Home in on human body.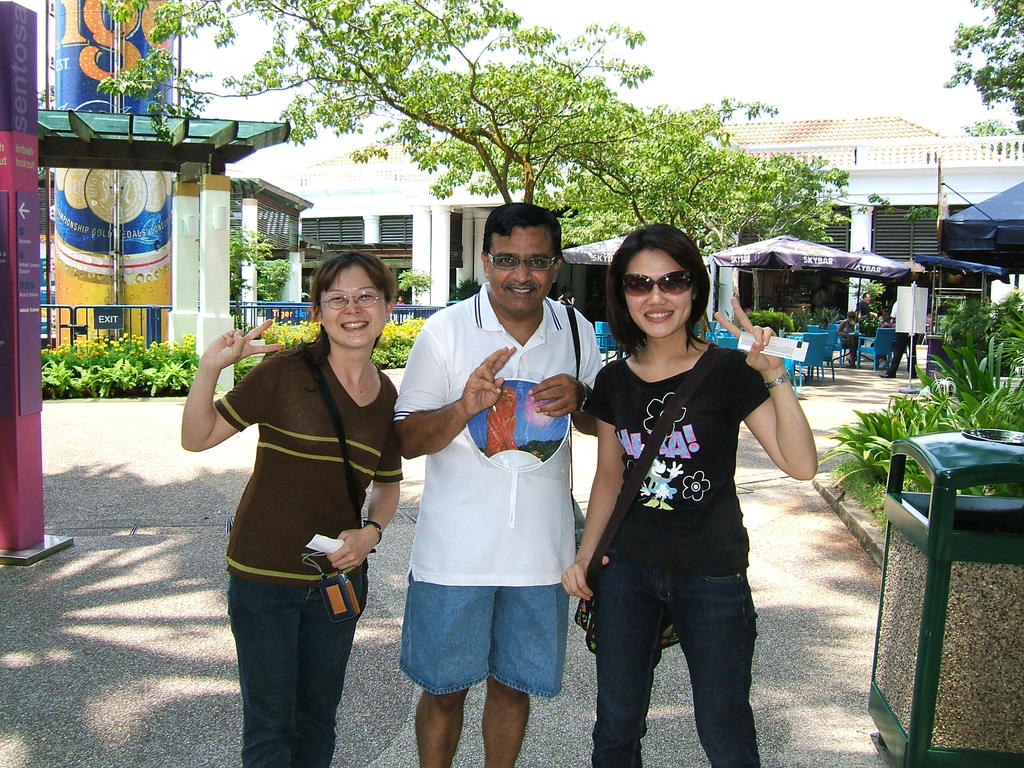
Homed in at (left=838, top=321, right=858, bottom=365).
